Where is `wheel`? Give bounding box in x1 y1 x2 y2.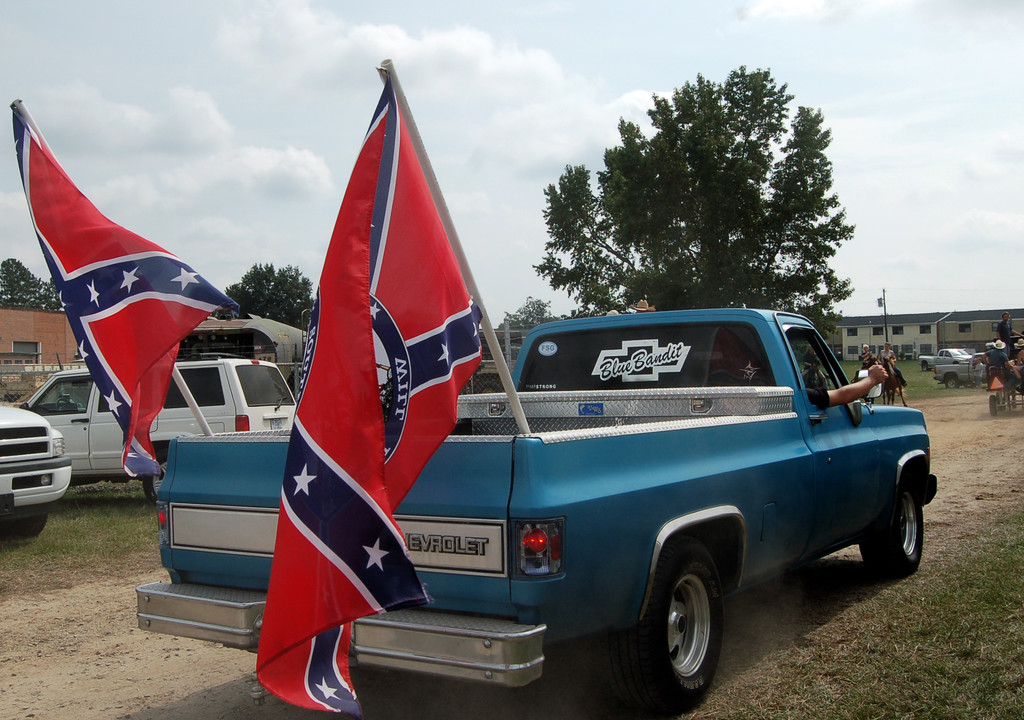
942 375 956 391.
